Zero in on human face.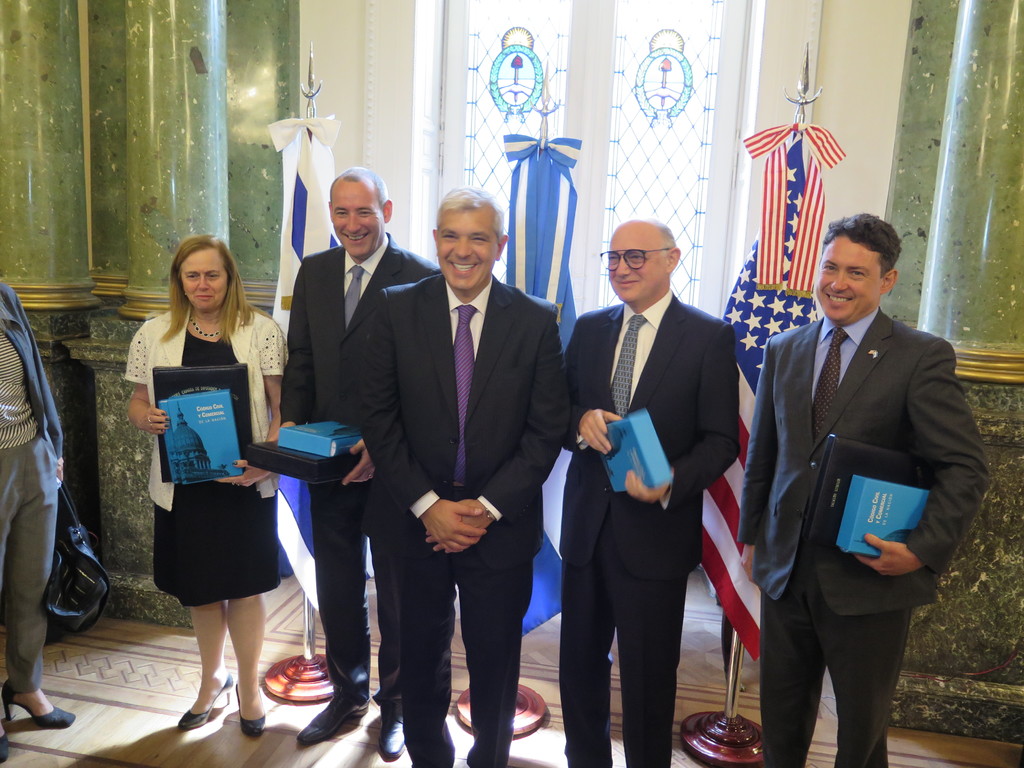
Zeroed in: <region>607, 234, 668, 307</region>.
